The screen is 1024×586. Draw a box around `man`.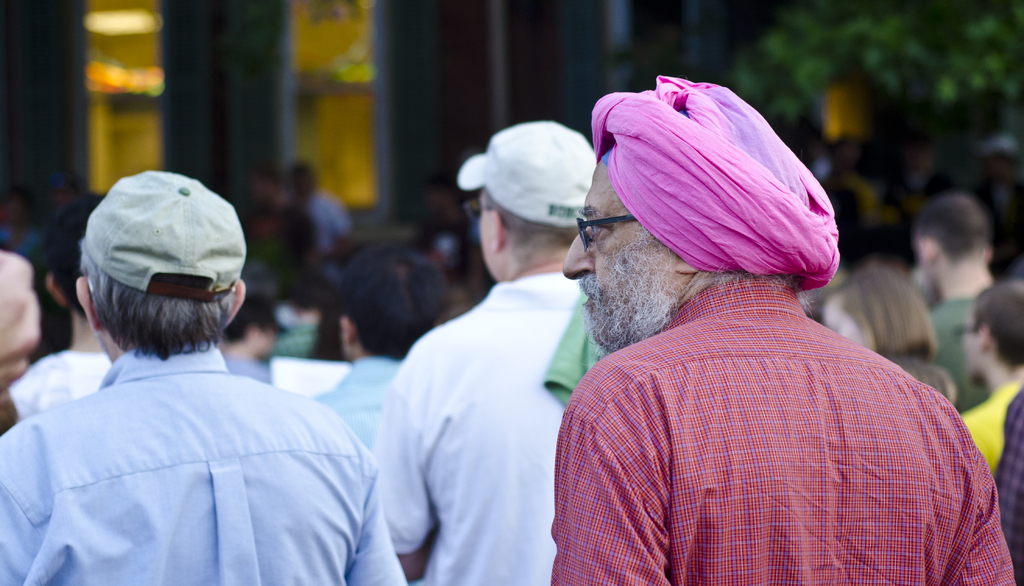
914, 195, 1004, 400.
